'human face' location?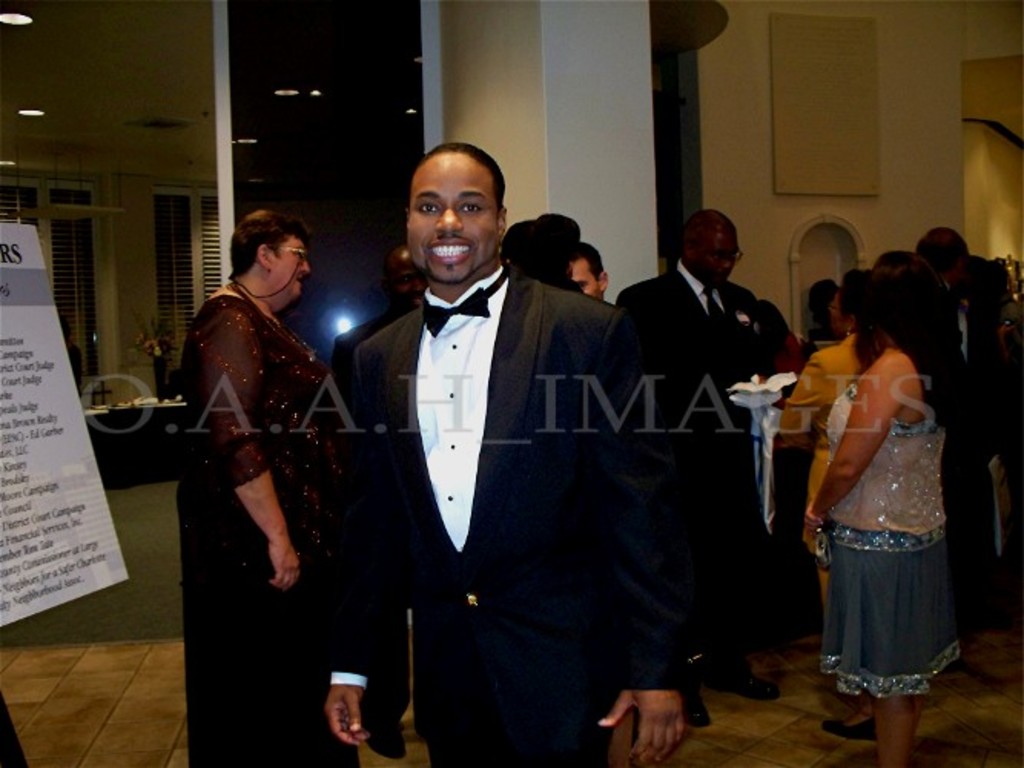
Rect(829, 290, 843, 333)
